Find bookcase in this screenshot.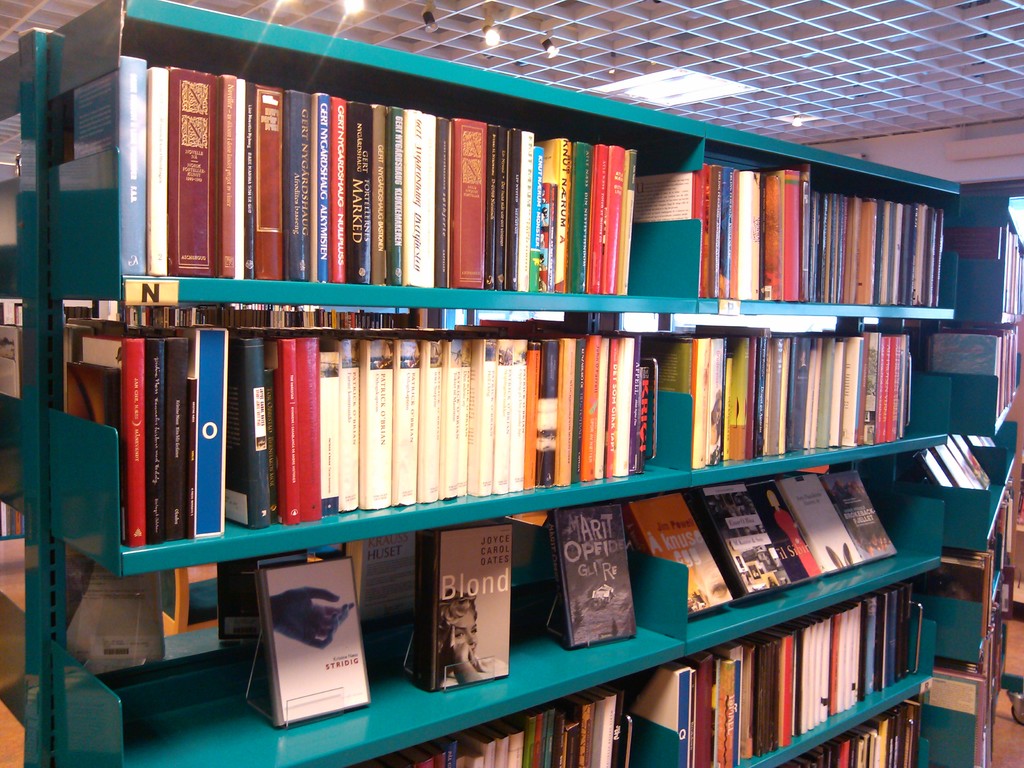
The bounding box for bookcase is select_region(0, 0, 964, 767).
